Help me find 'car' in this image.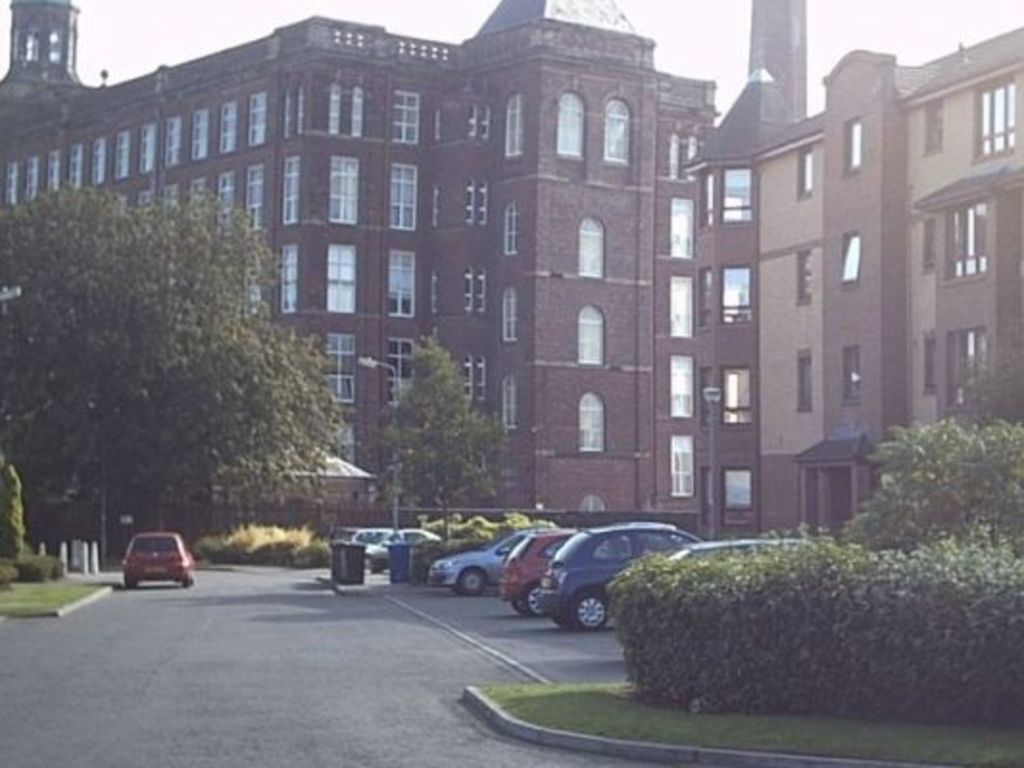
Found it: box=[501, 530, 573, 607].
